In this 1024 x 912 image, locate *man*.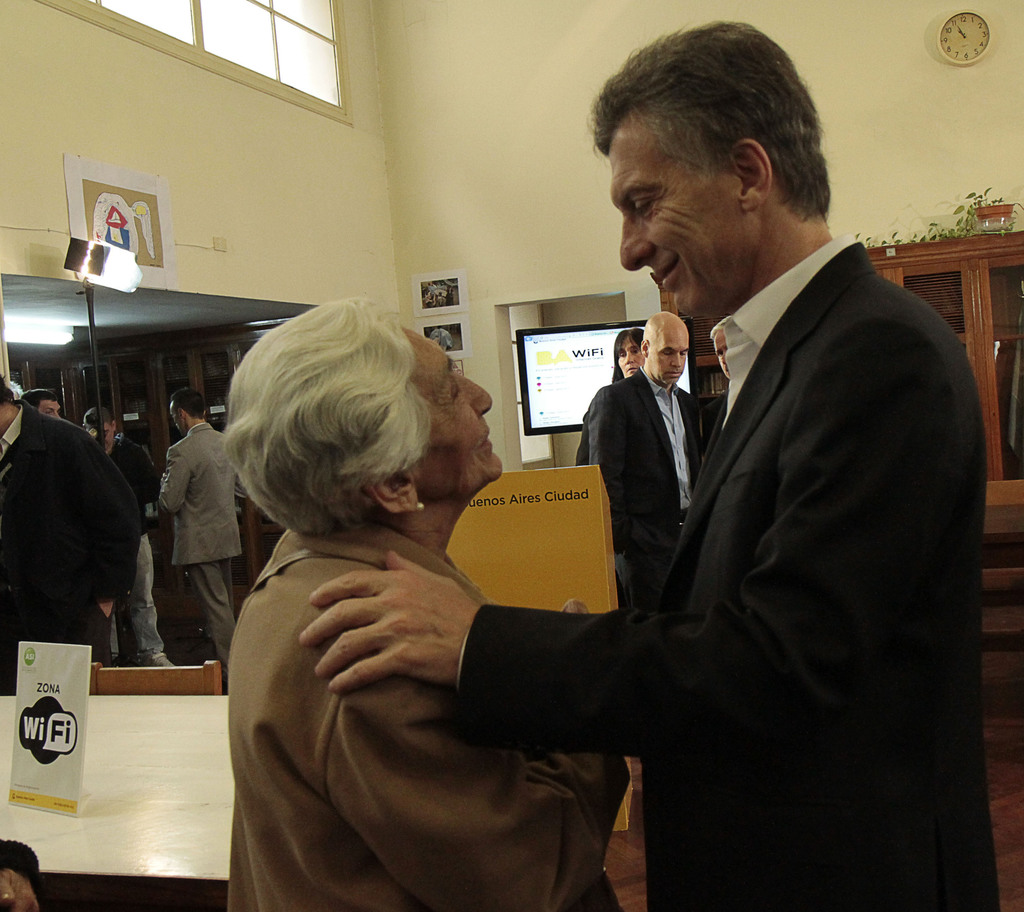
Bounding box: [x1=159, y1=389, x2=250, y2=680].
